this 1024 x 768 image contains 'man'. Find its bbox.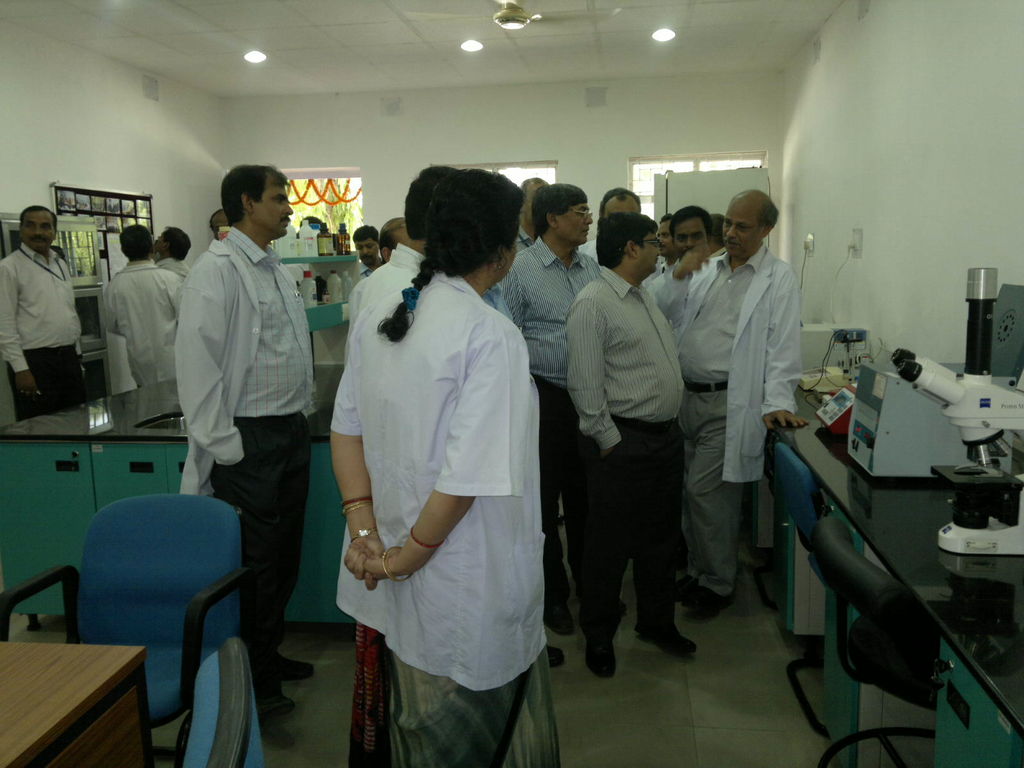
crop(578, 186, 643, 262).
